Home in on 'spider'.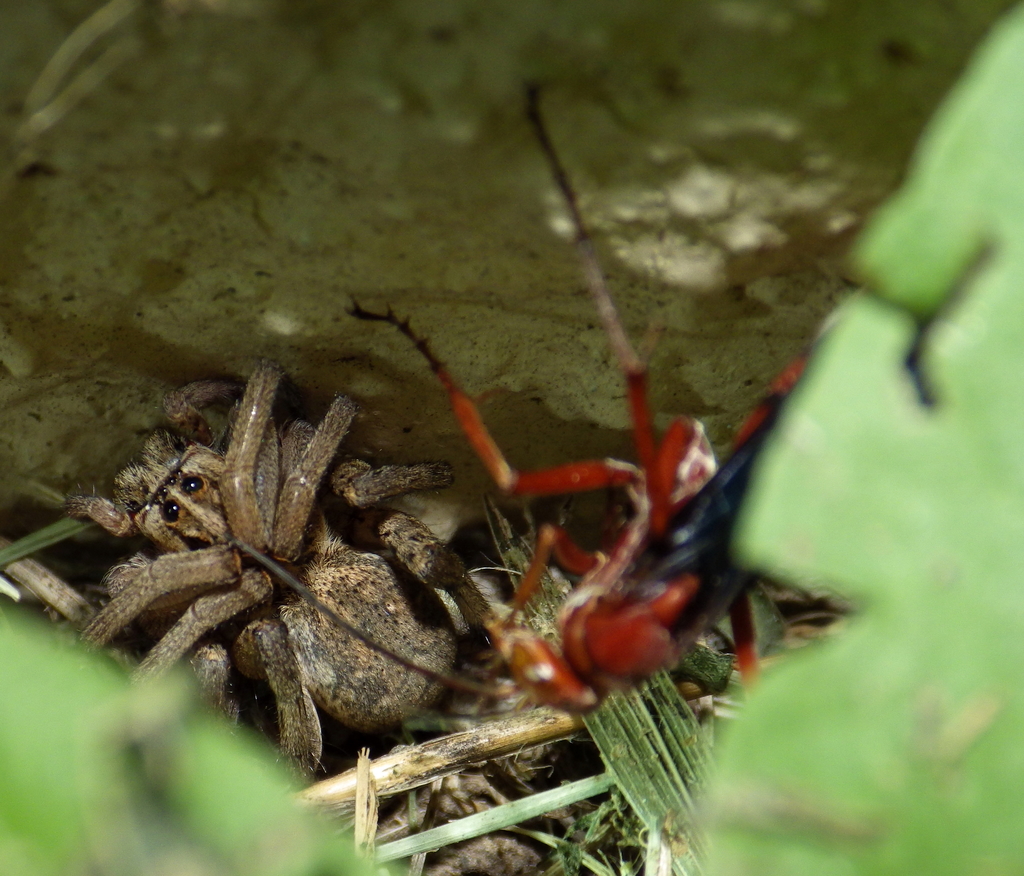
Homed in at Rect(62, 355, 498, 875).
